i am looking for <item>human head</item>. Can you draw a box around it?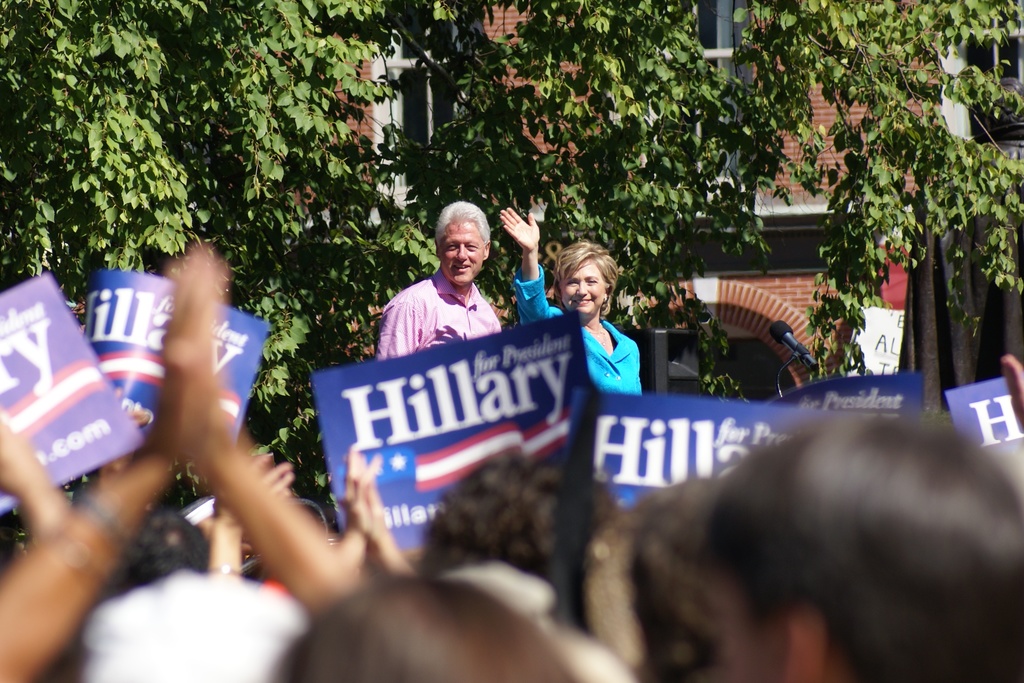
Sure, the bounding box is l=625, t=470, r=725, b=682.
